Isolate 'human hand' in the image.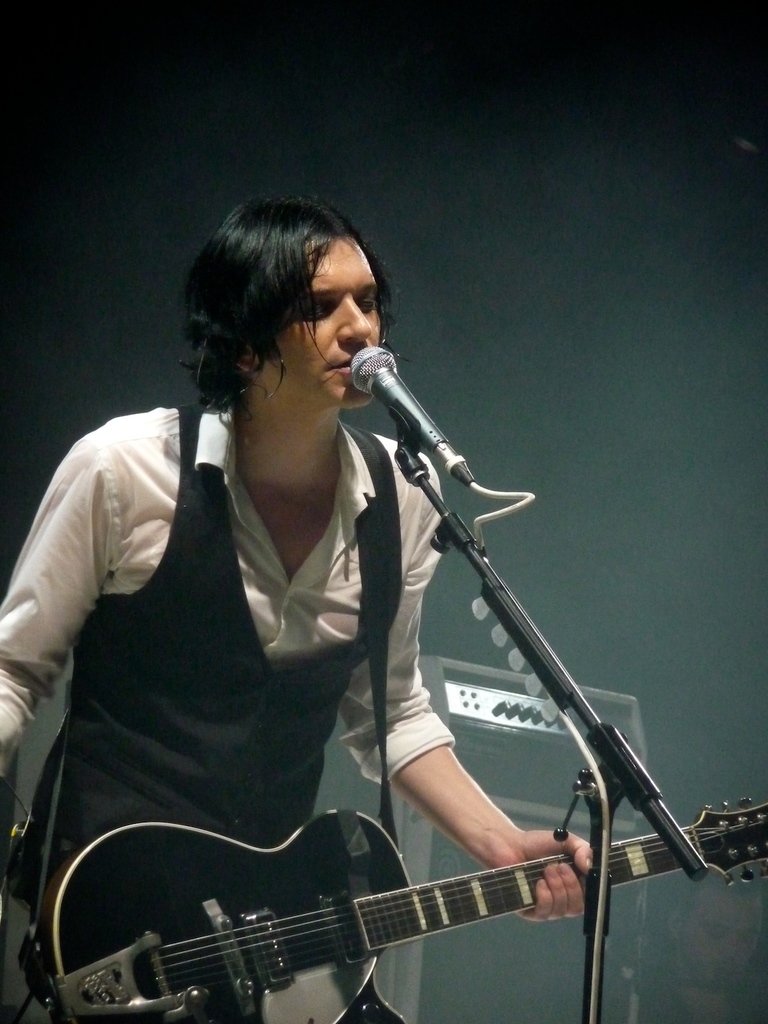
Isolated region: select_region(522, 824, 594, 911).
